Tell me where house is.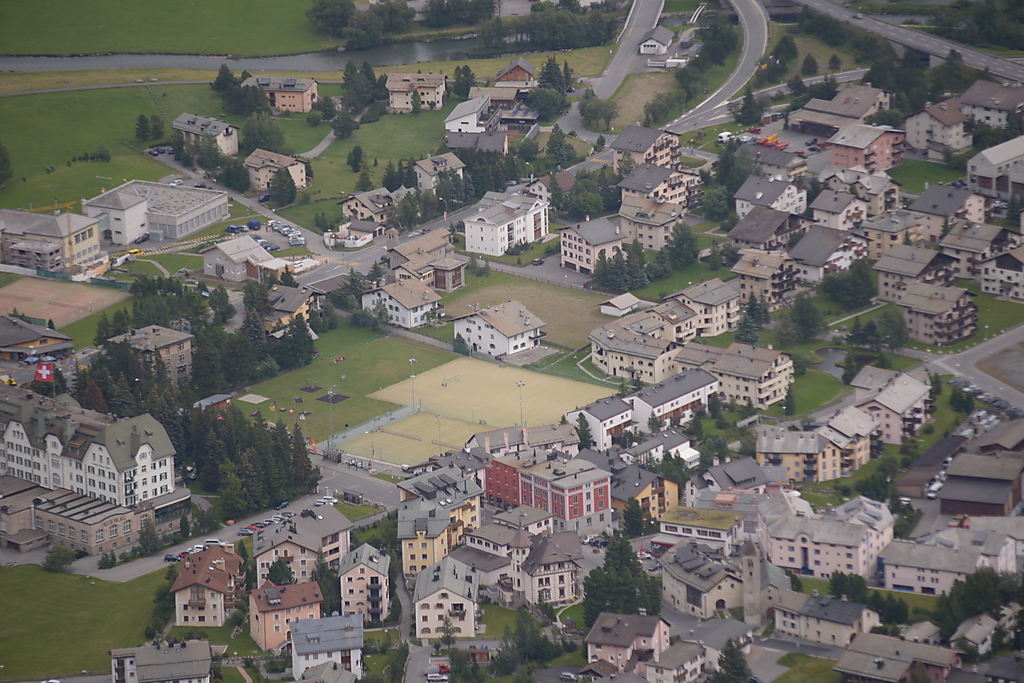
house is at 589 314 686 373.
